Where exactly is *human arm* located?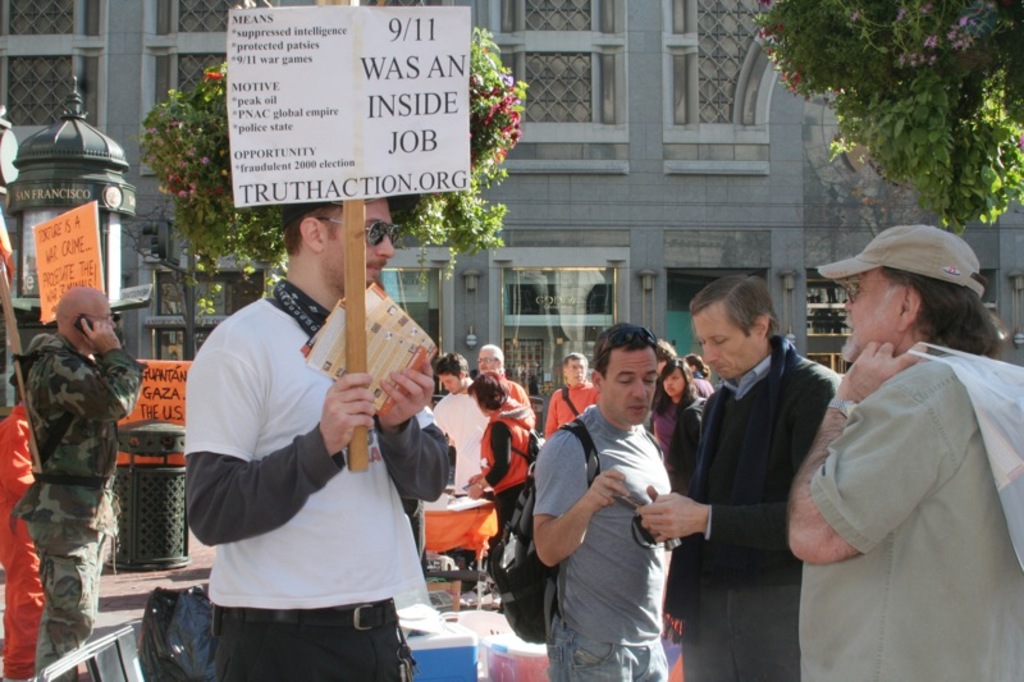
Its bounding box is left=621, top=496, right=795, bottom=557.
